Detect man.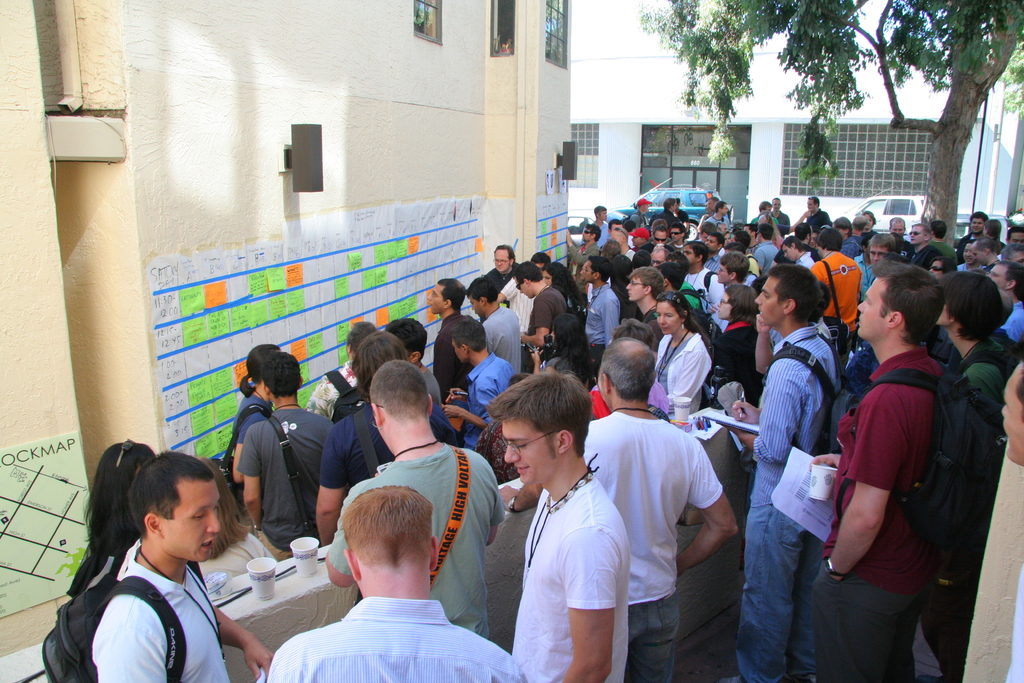
Detected at {"x1": 243, "y1": 352, "x2": 341, "y2": 557}.
